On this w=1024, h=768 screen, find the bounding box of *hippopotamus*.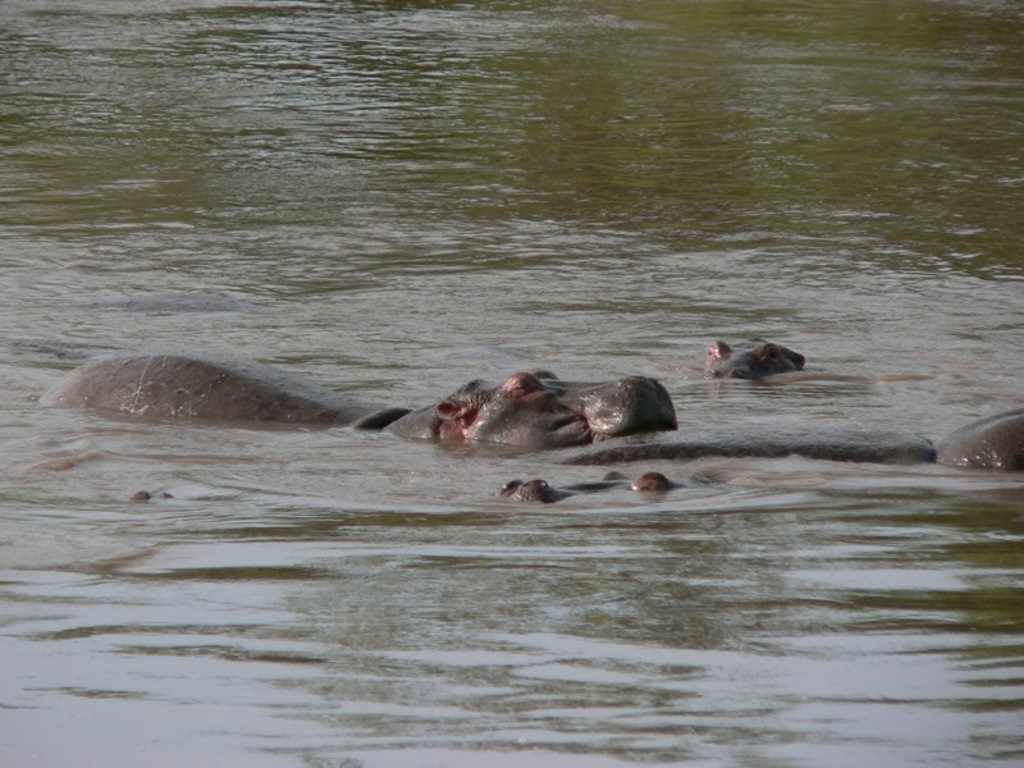
Bounding box: 703, 339, 810, 381.
